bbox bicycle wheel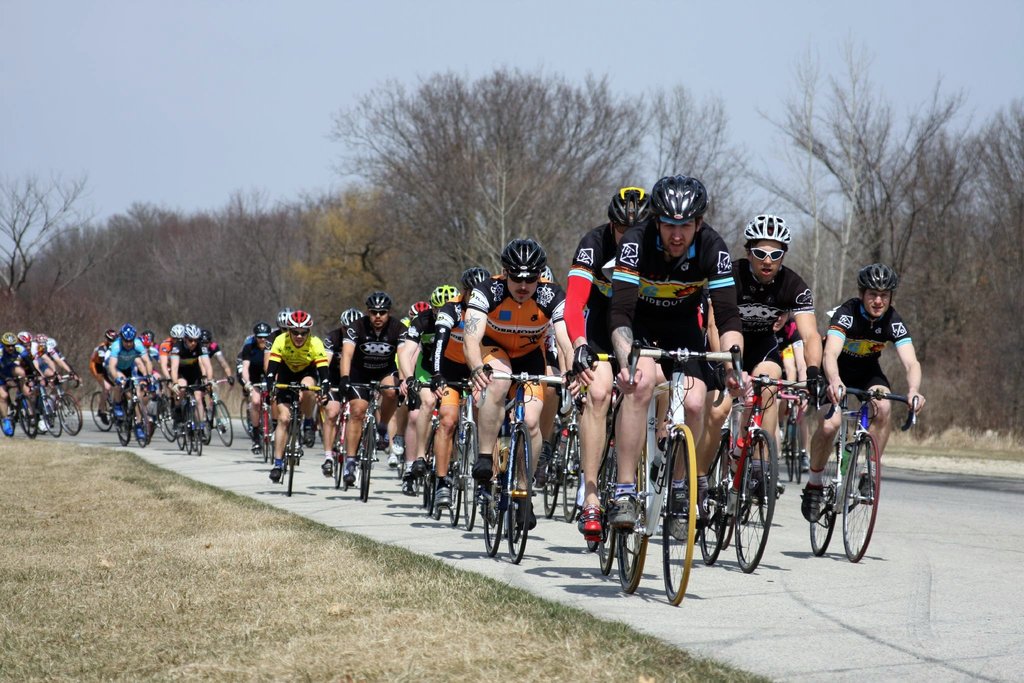
detection(15, 395, 39, 441)
